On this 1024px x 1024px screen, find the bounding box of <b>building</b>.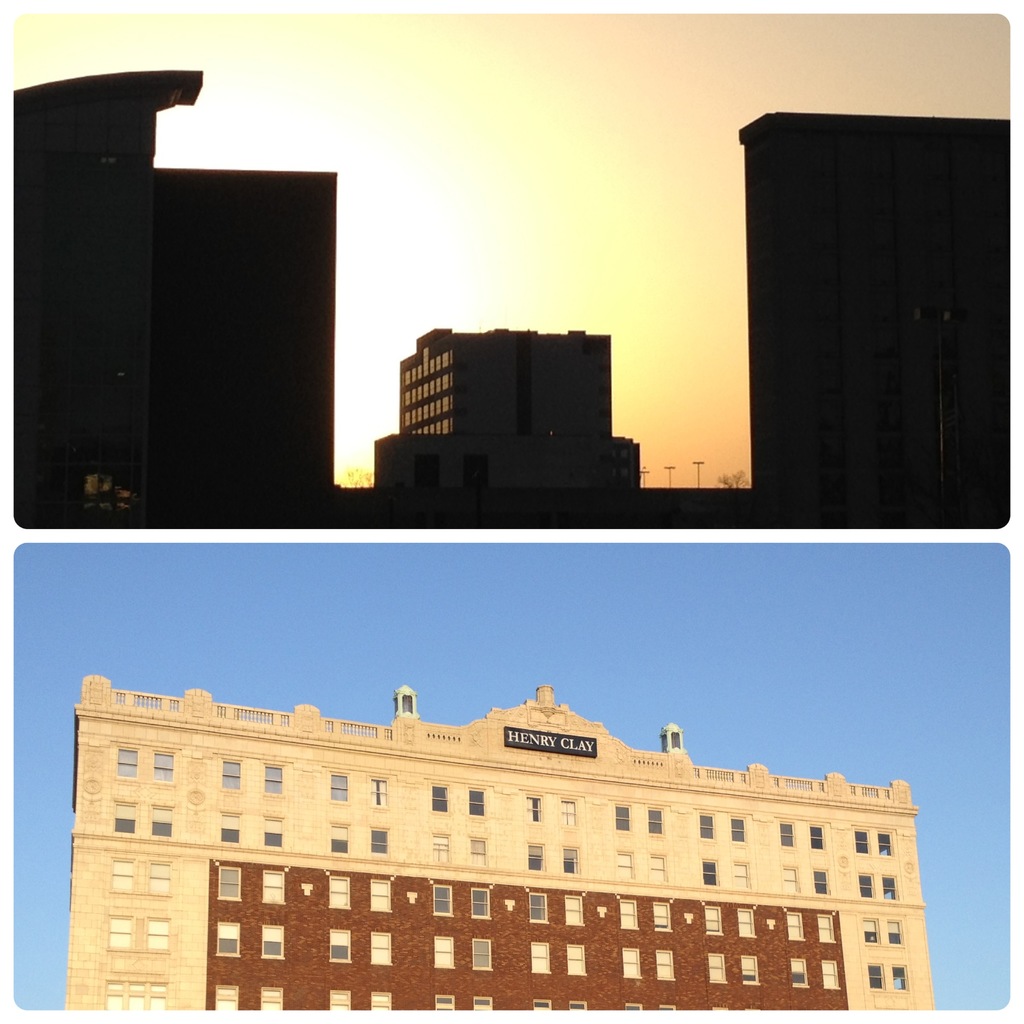
Bounding box: rect(739, 113, 1012, 526).
